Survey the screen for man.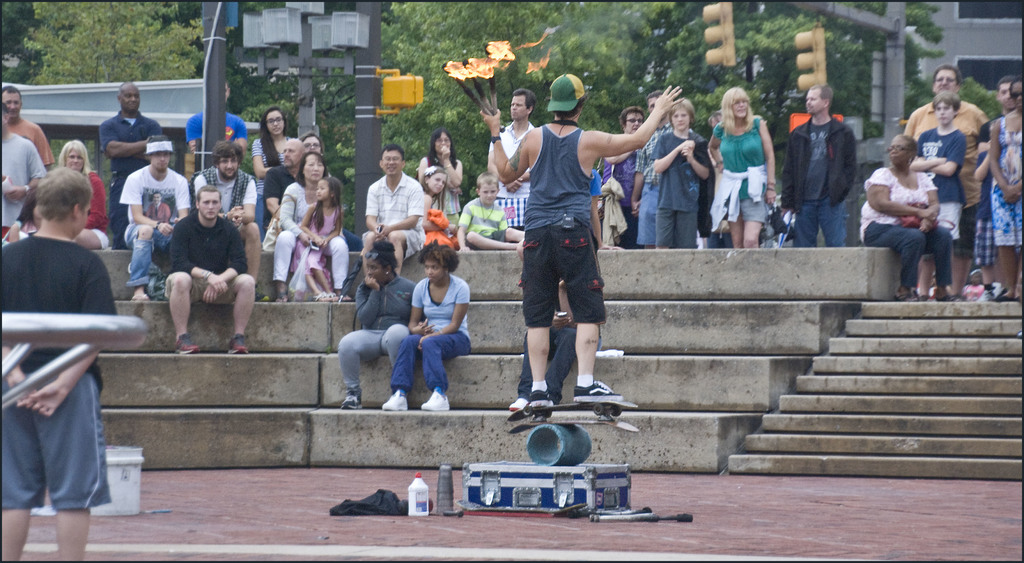
Survey found: 189:90:247:174.
